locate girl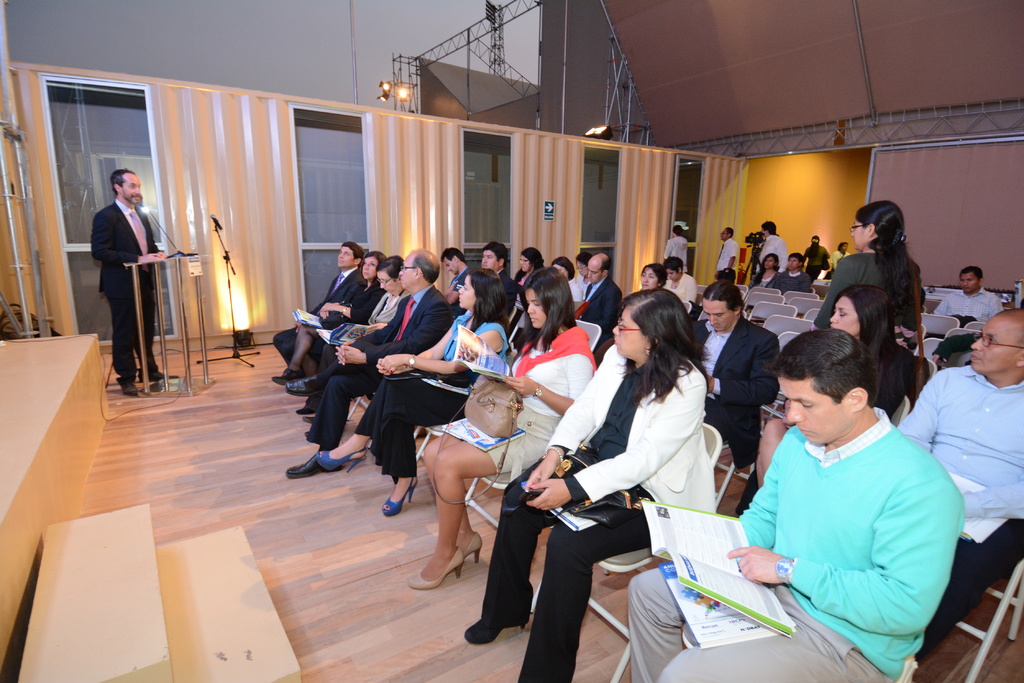
751:250:778:289
